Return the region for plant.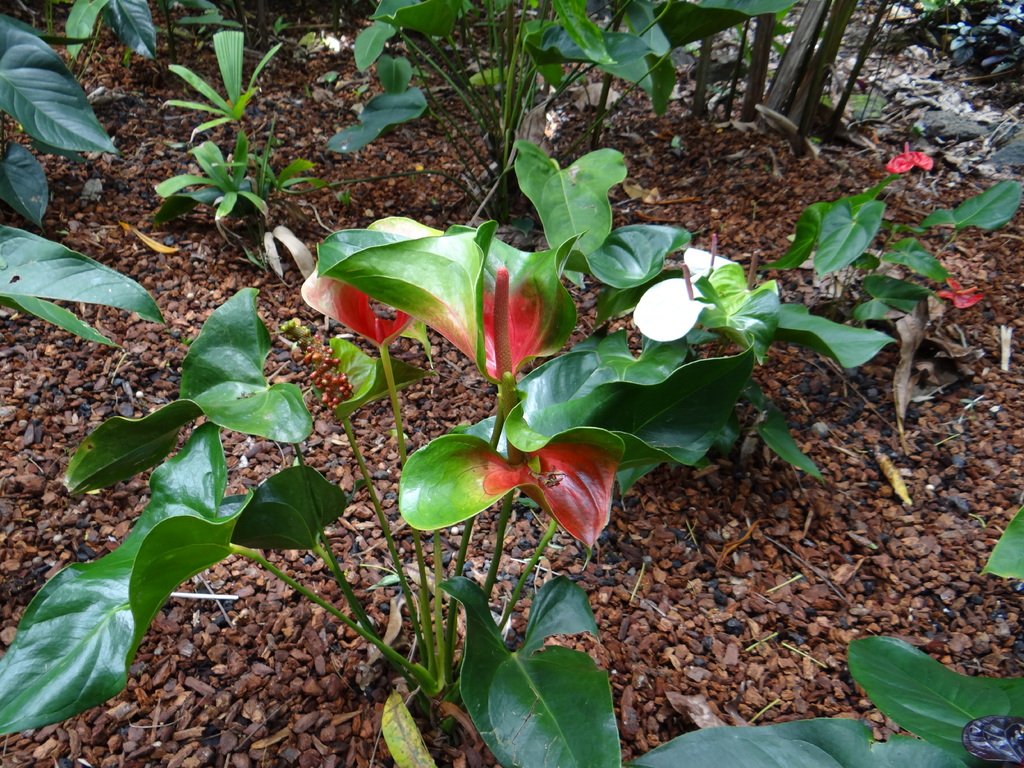
bbox=[294, 141, 906, 561].
